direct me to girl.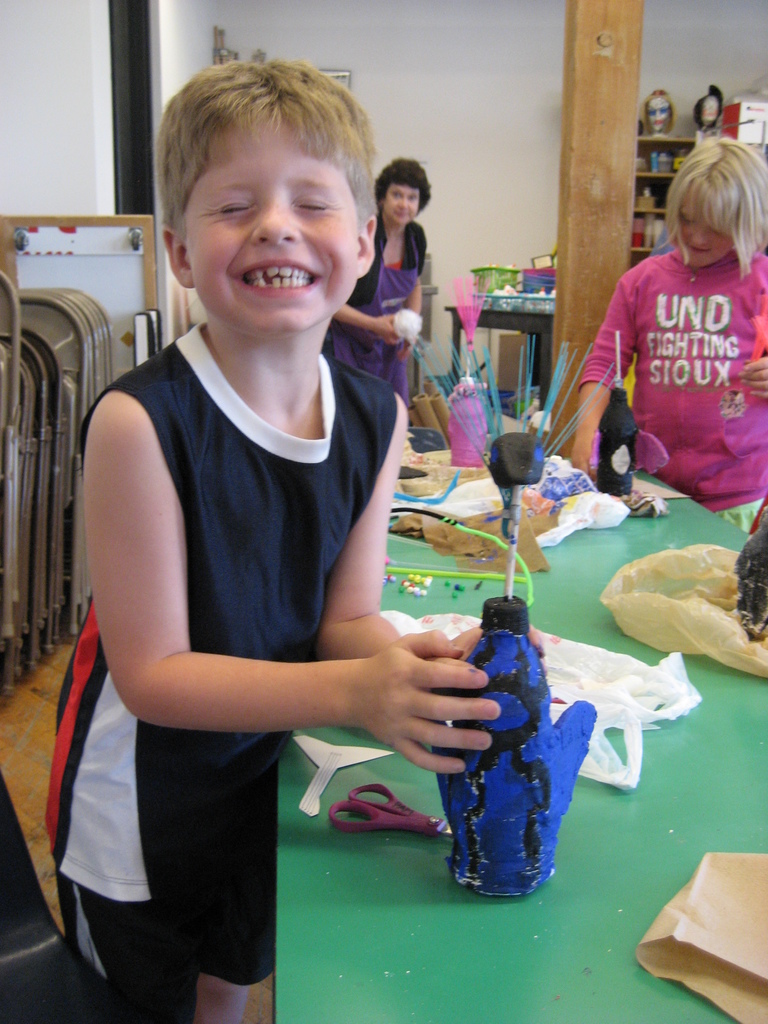
Direction: region(570, 134, 767, 540).
